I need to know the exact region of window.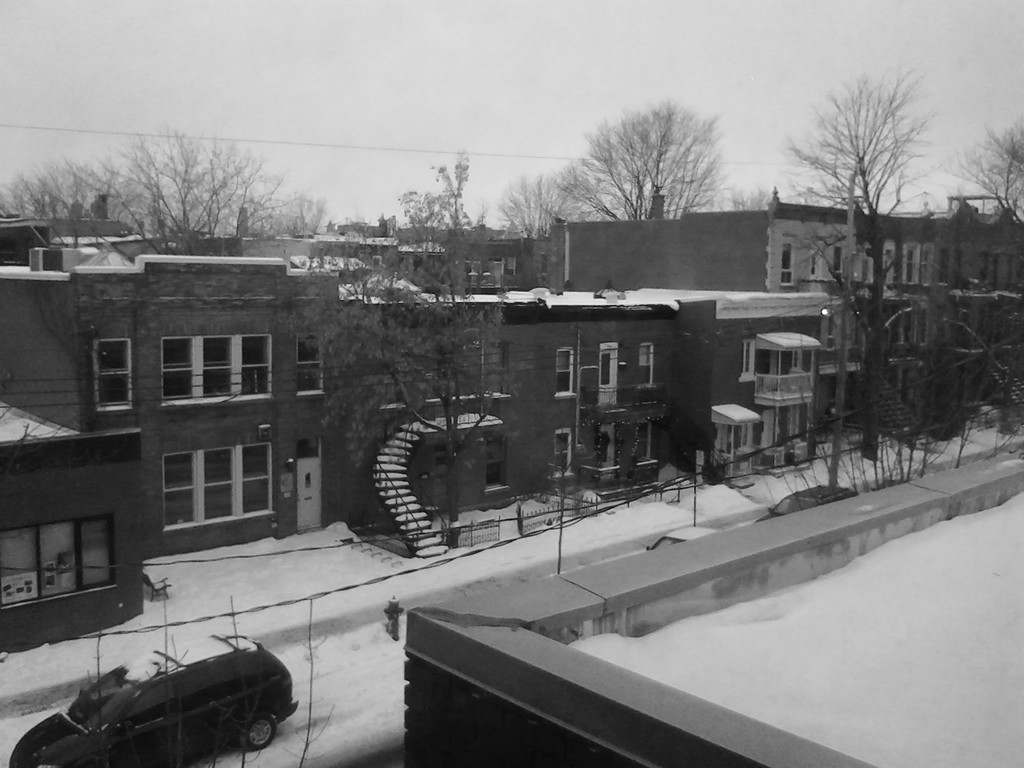
Region: bbox=[639, 423, 652, 460].
